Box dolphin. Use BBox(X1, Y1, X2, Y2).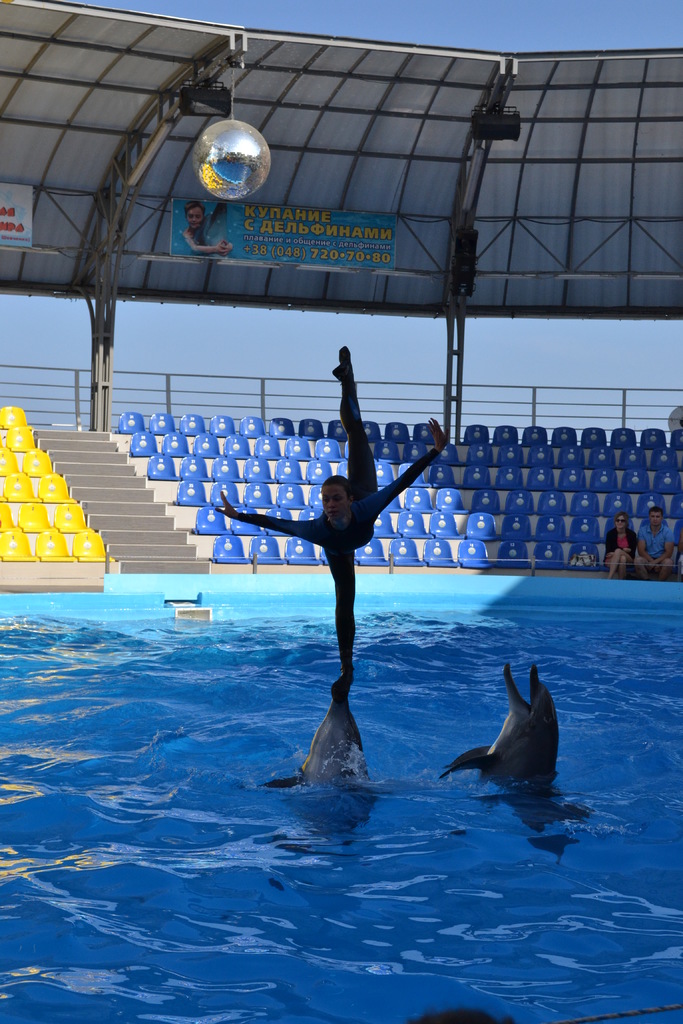
BBox(440, 662, 562, 792).
